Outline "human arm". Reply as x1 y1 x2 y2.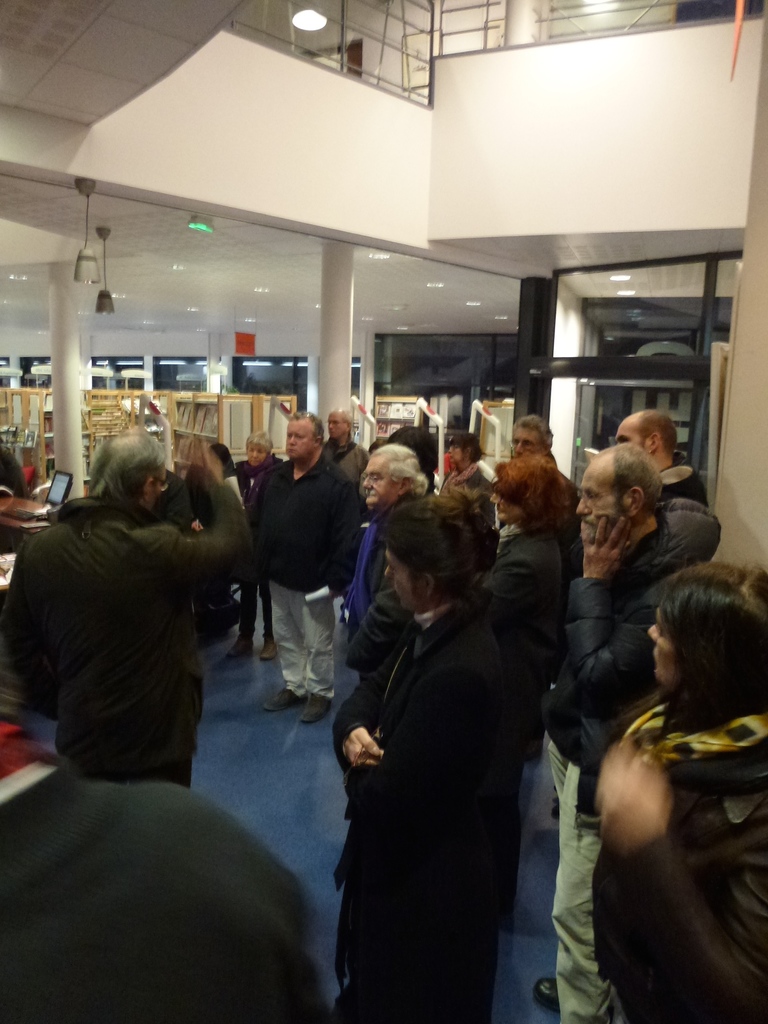
592 736 767 1023.
